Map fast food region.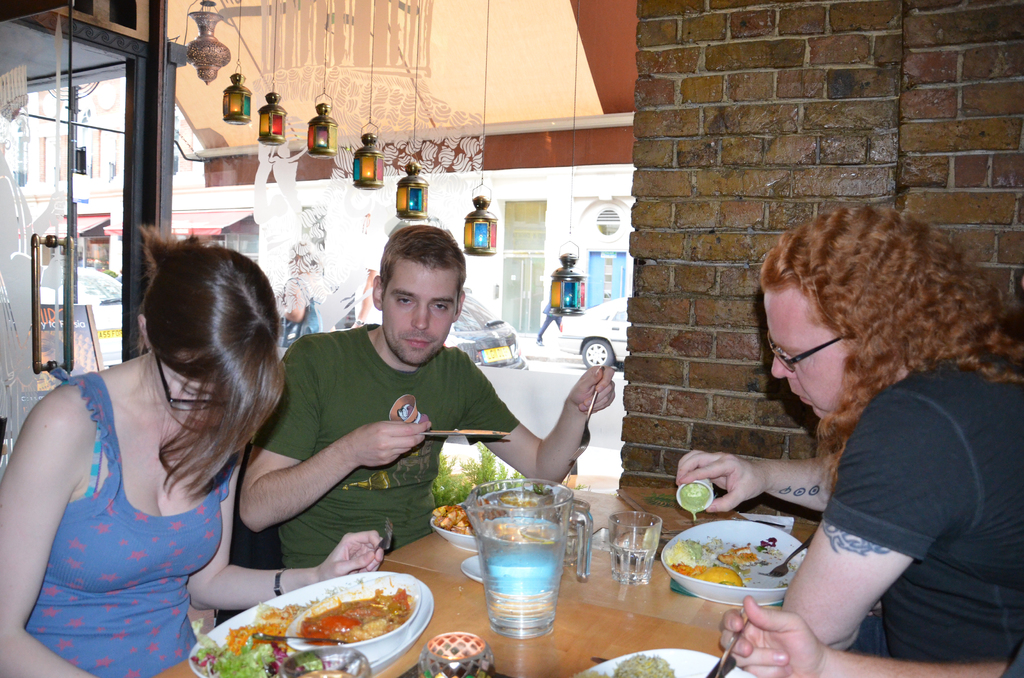
Mapped to bbox(190, 572, 426, 677).
